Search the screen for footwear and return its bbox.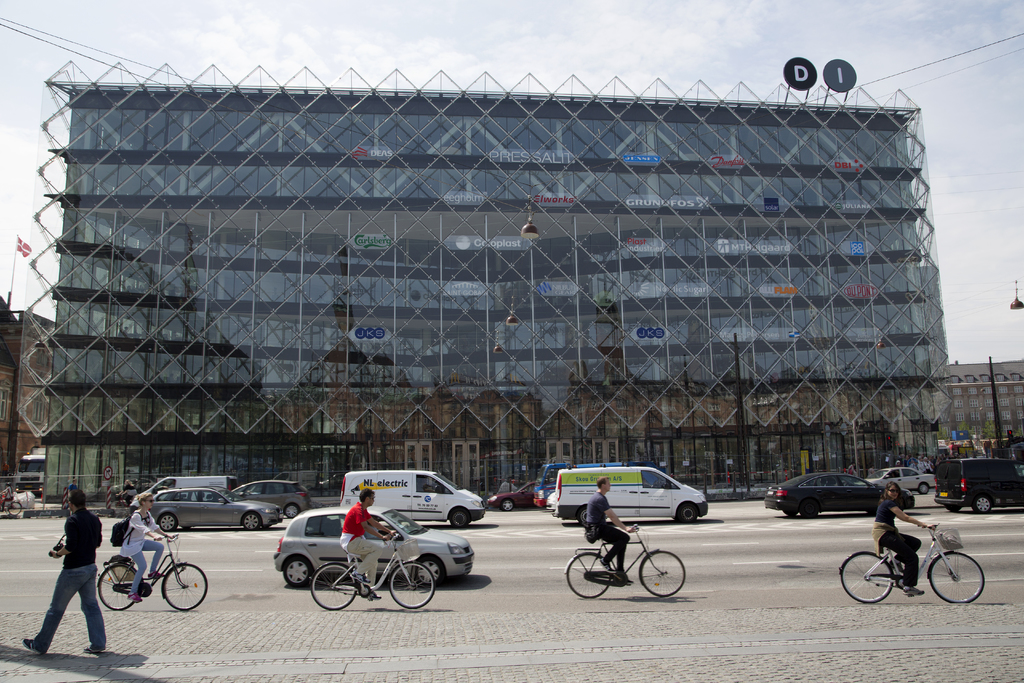
Found: select_region(83, 645, 104, 654).
